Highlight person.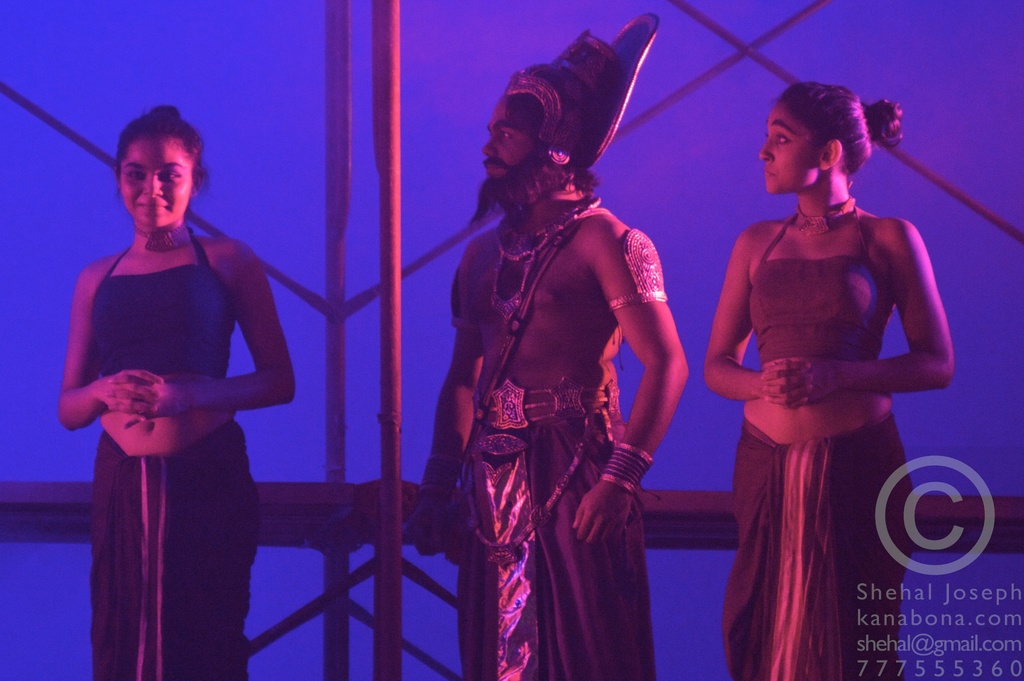
Highlighted region: detection(413, 13, 689, 680).
